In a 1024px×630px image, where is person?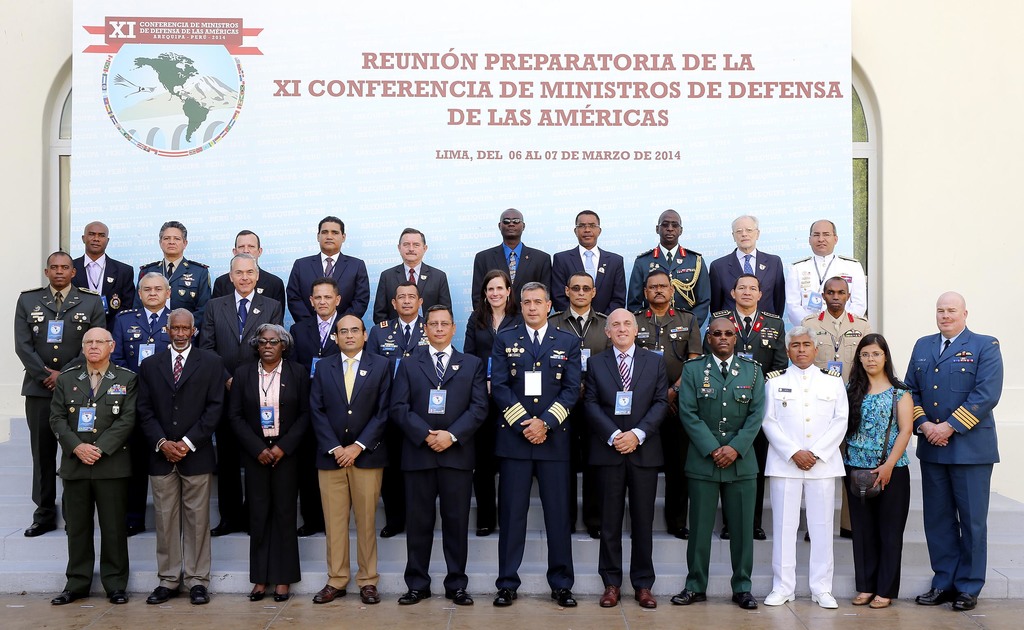
<region>297, 278, 344, 378</region>.
